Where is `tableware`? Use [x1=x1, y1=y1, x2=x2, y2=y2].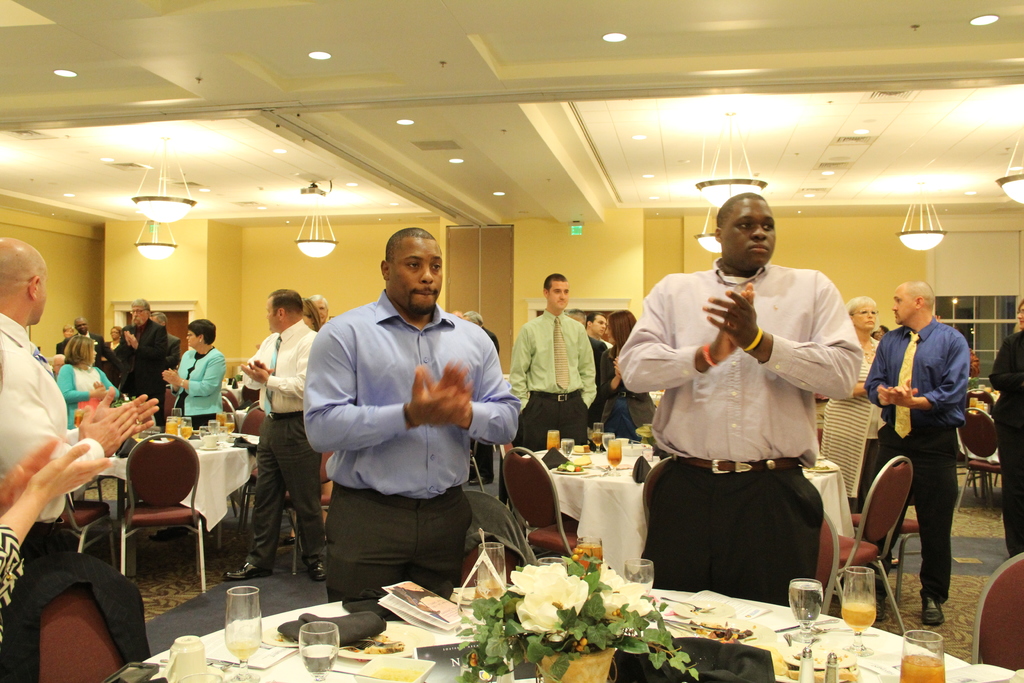
[x1=559, y1=436, x2=570, y2=459].
